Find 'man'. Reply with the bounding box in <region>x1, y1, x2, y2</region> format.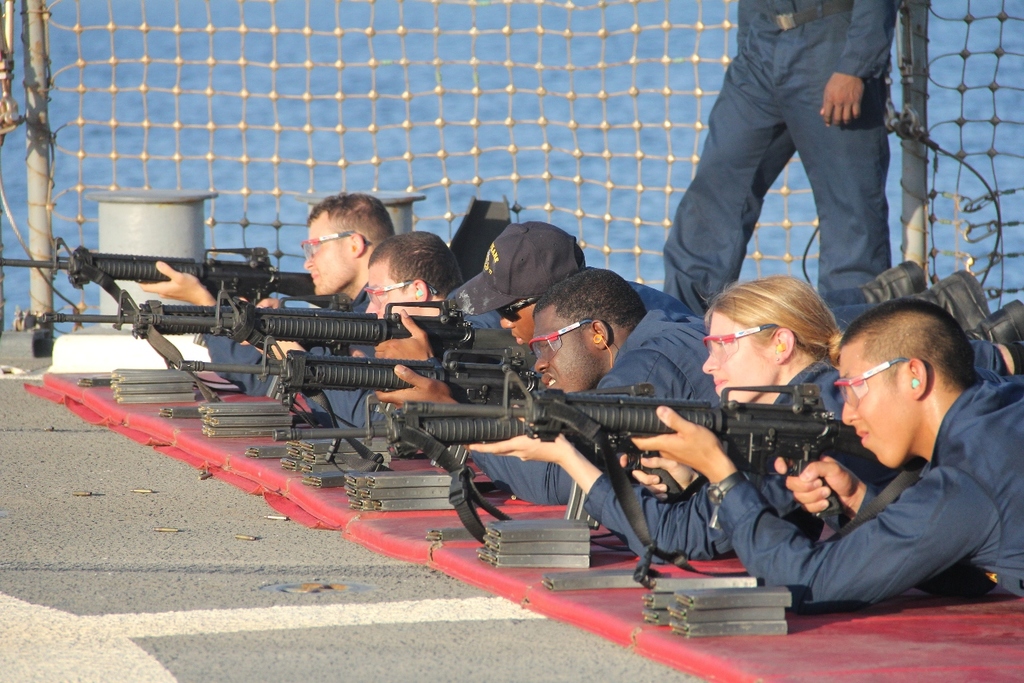
<region>375, 268, 706, 500</region>.
